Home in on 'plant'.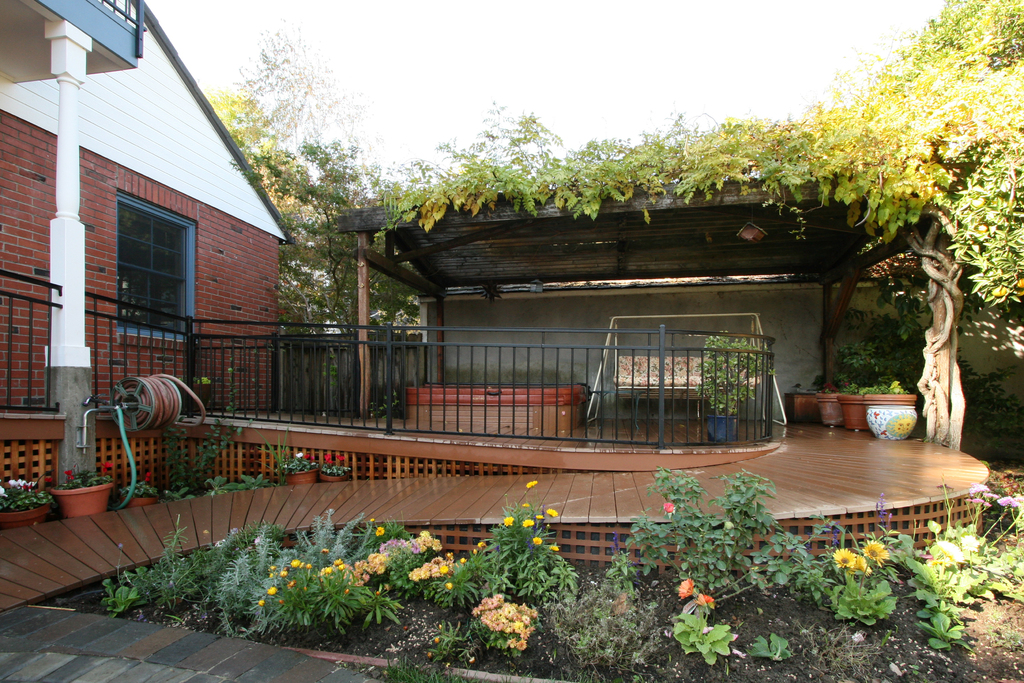
Homed in at 859,375,911,397.
